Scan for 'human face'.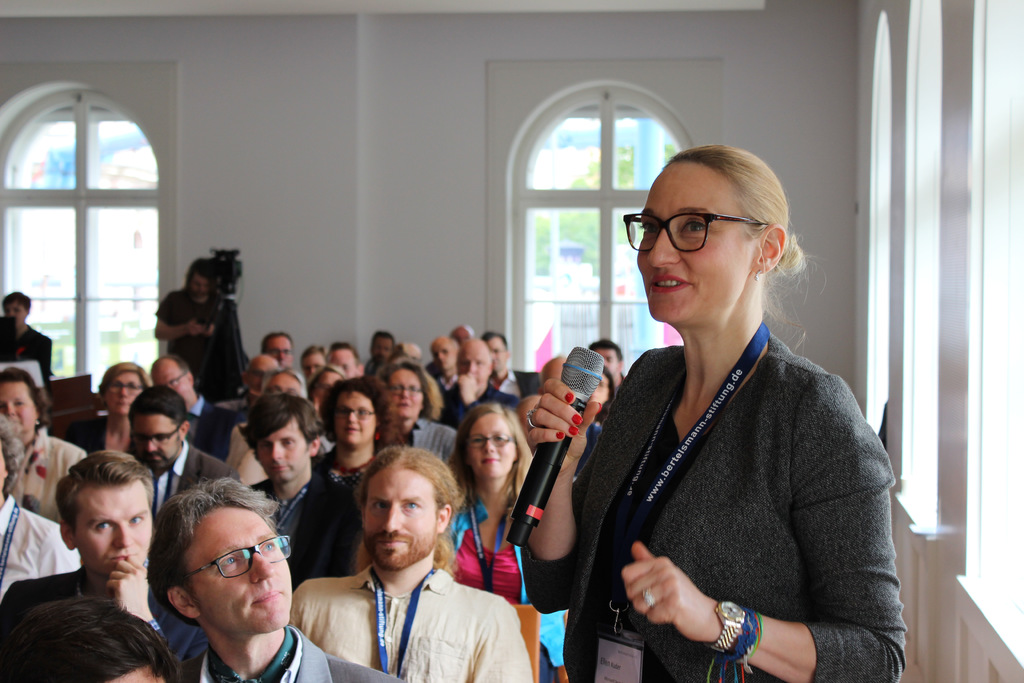
Scan result: (left=596, top=349, right=619, bottom=379).
